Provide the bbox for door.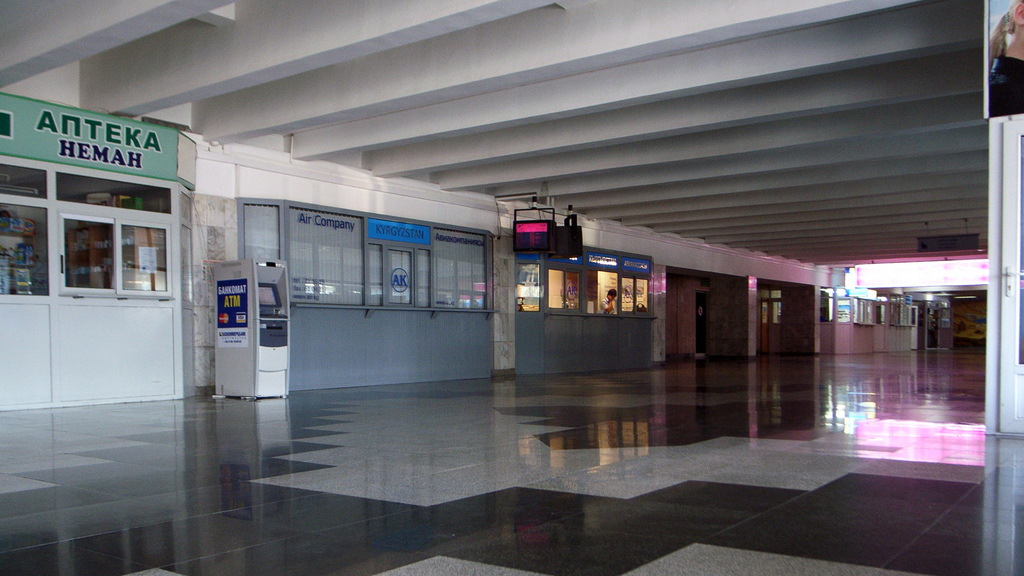
694/289/708/355.
